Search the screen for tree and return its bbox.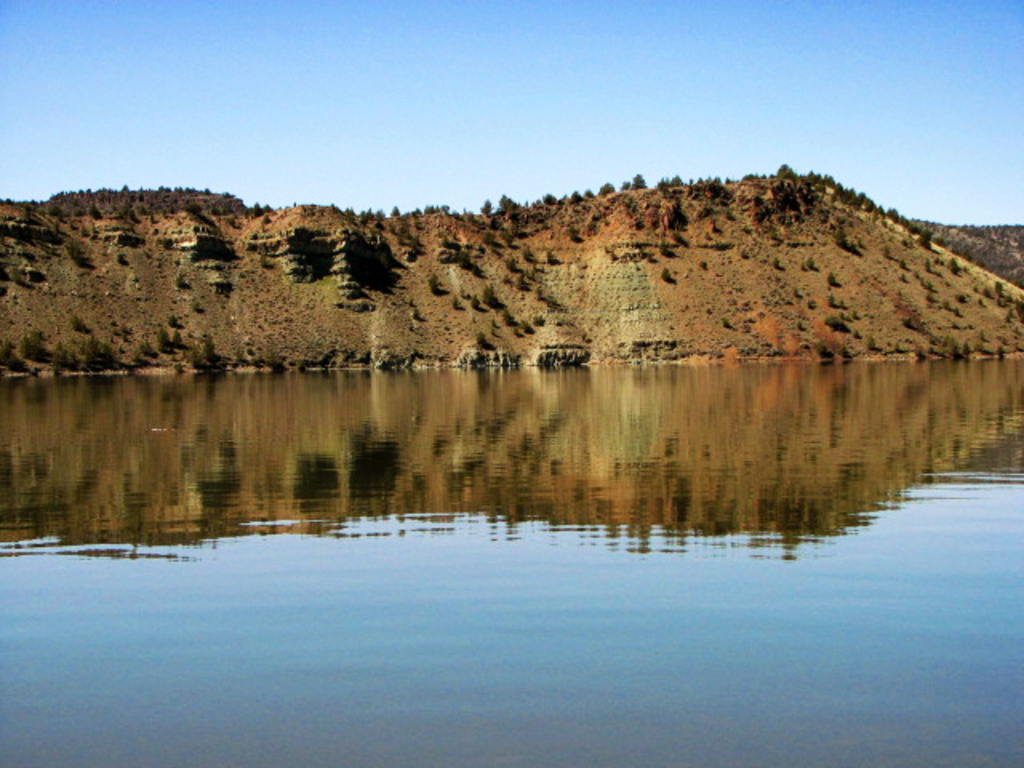
Found: <region>626, 168, 645, 187</region>.
